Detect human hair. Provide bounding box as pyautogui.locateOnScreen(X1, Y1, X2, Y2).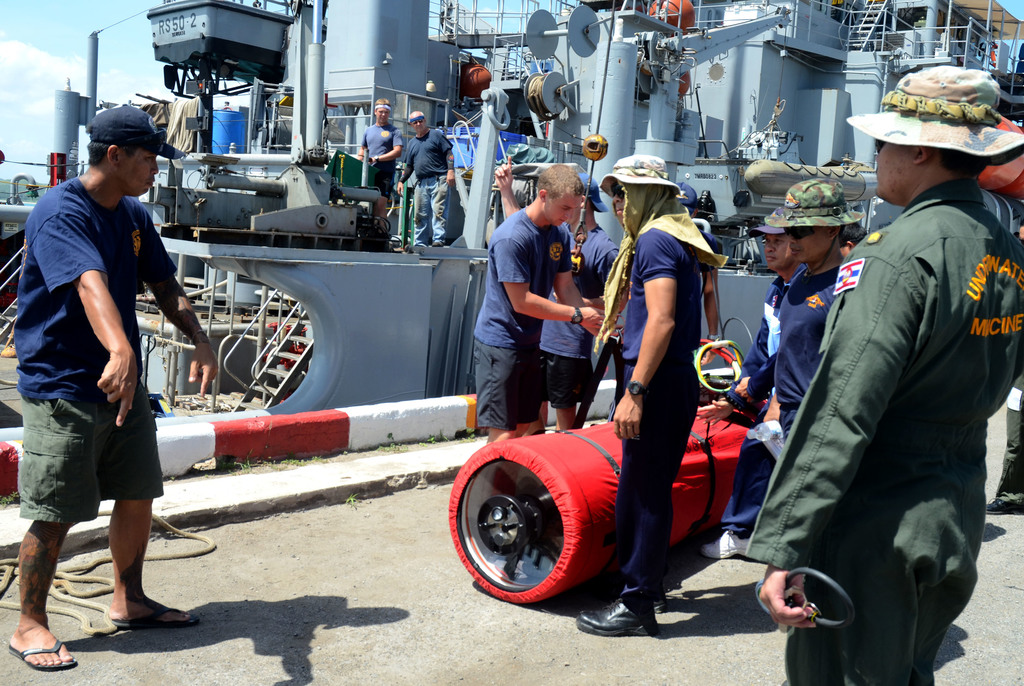
pyautogui.locateOnScreen(535, 163, 585, 201).
